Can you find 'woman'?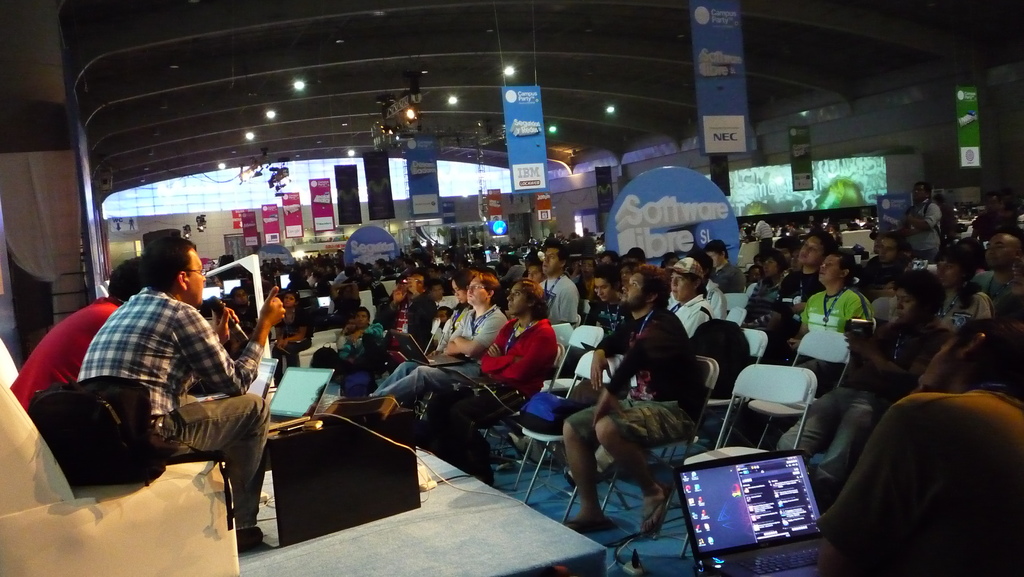
Yes, bounding box: [x1=933, y1=243, x2=999, y2=335].
